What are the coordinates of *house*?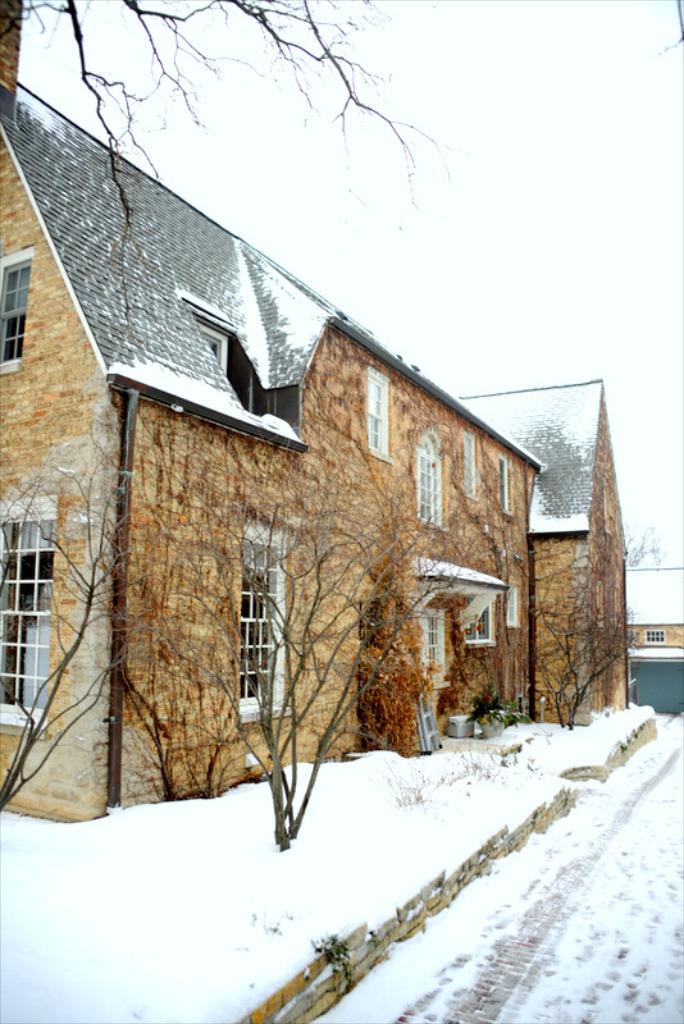
bbox=(625, 567, 683, 705).
